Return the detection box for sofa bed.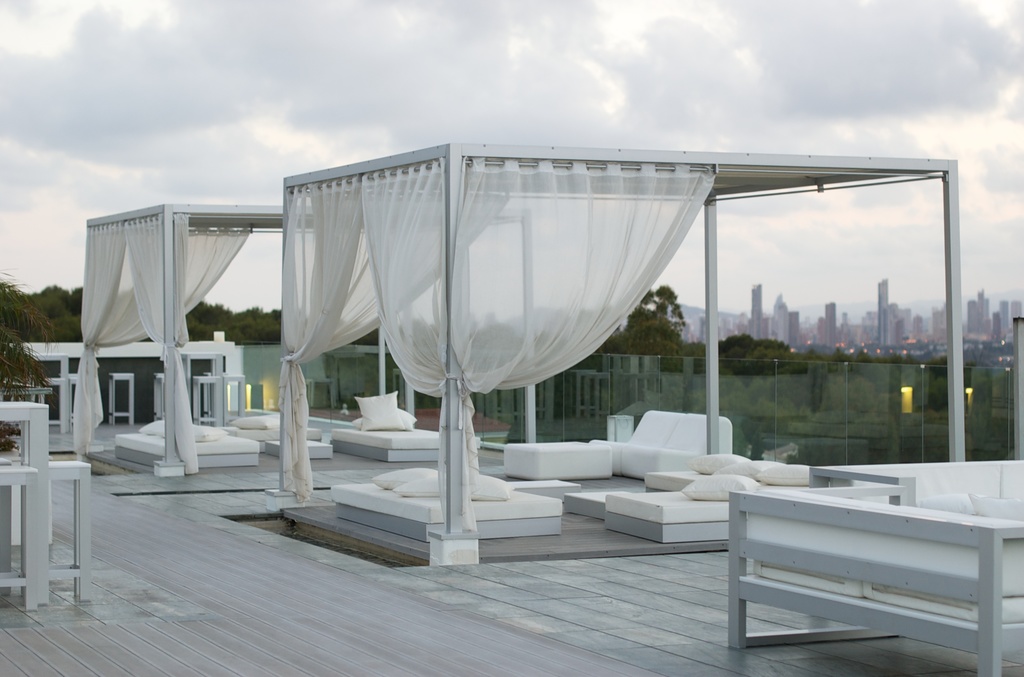
crop(586, 406, 736, 484).
